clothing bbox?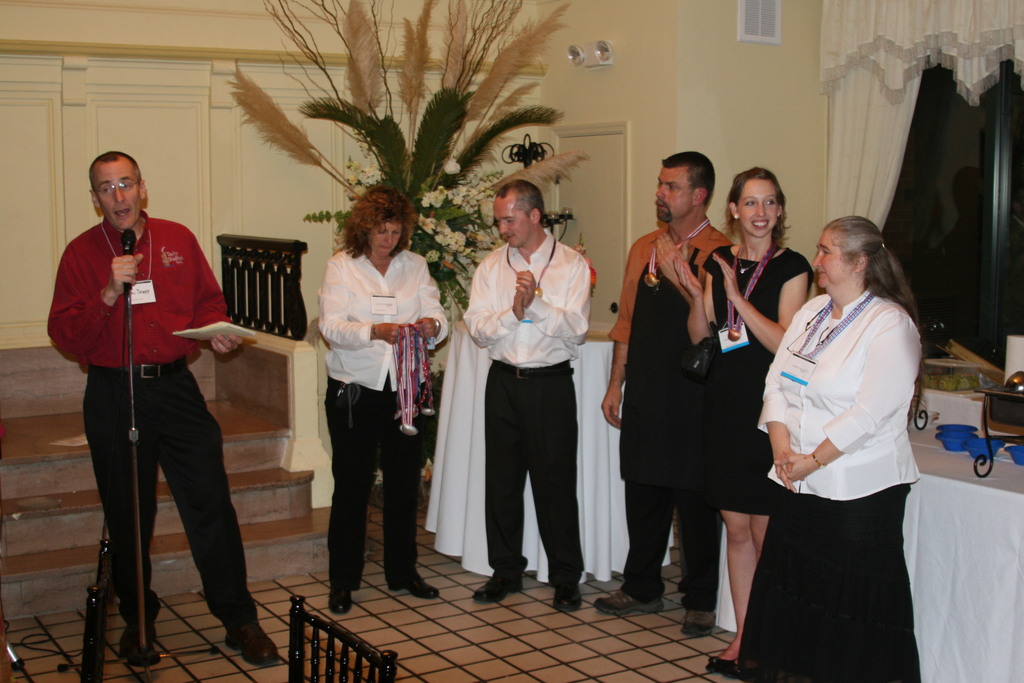
<bbox>45, 210, 257, 639</bbox>
